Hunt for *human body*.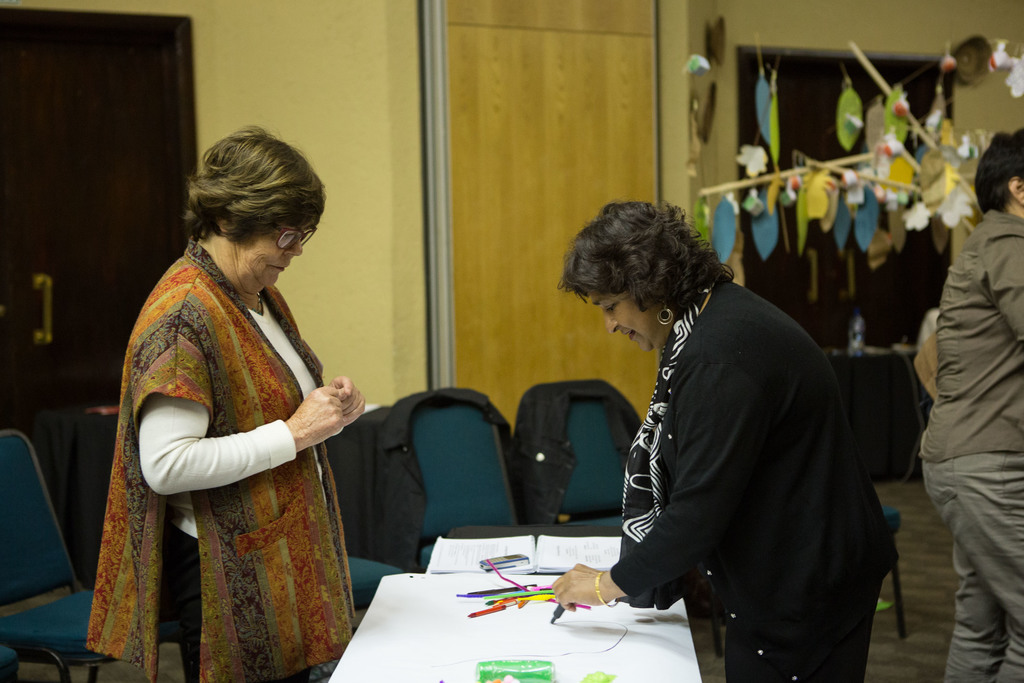
Hunted down at <bbox>98, 147, 365, 682</bbox>.
